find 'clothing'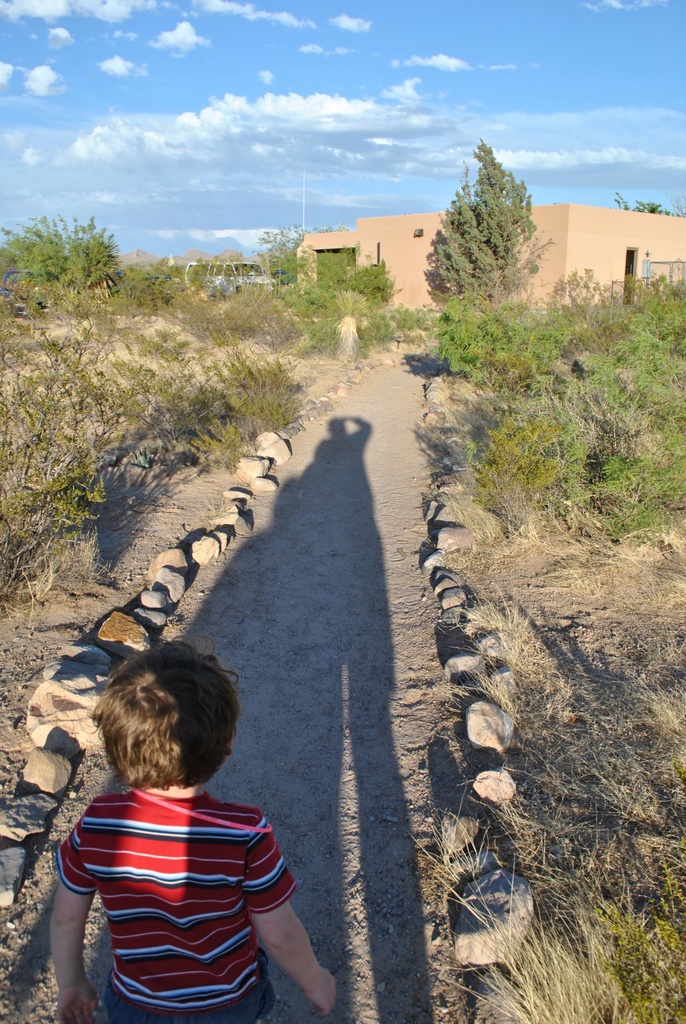
{"left": 26, "top": 771, "right": 331, "bottom": 1015}
